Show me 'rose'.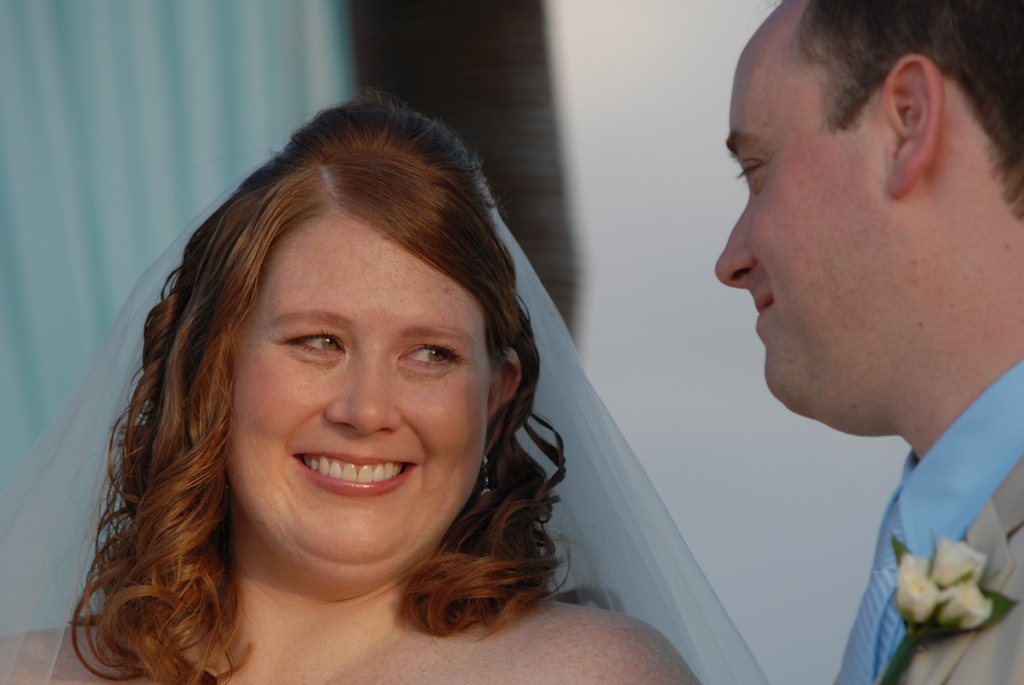
'rose' is here: rect(893, 551, 935, 625).
